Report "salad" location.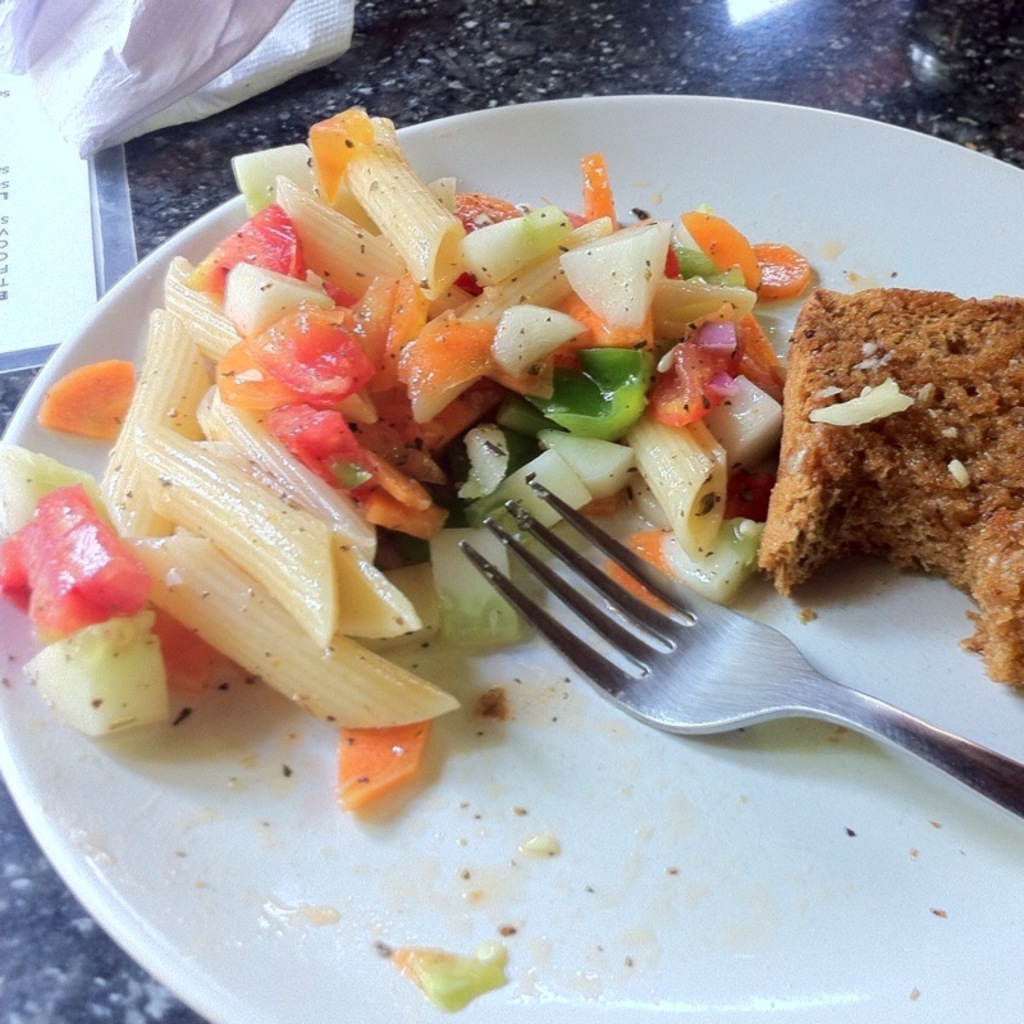
Report: 0/92/818/845.
